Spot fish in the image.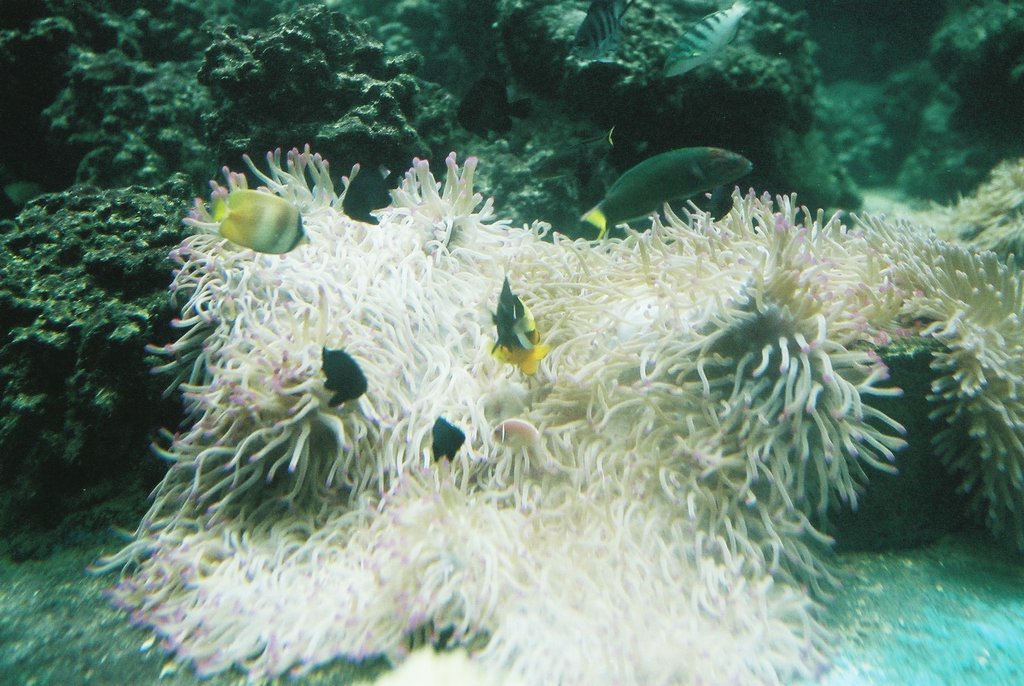
fish found at locate(204, 190, 311, 256).
